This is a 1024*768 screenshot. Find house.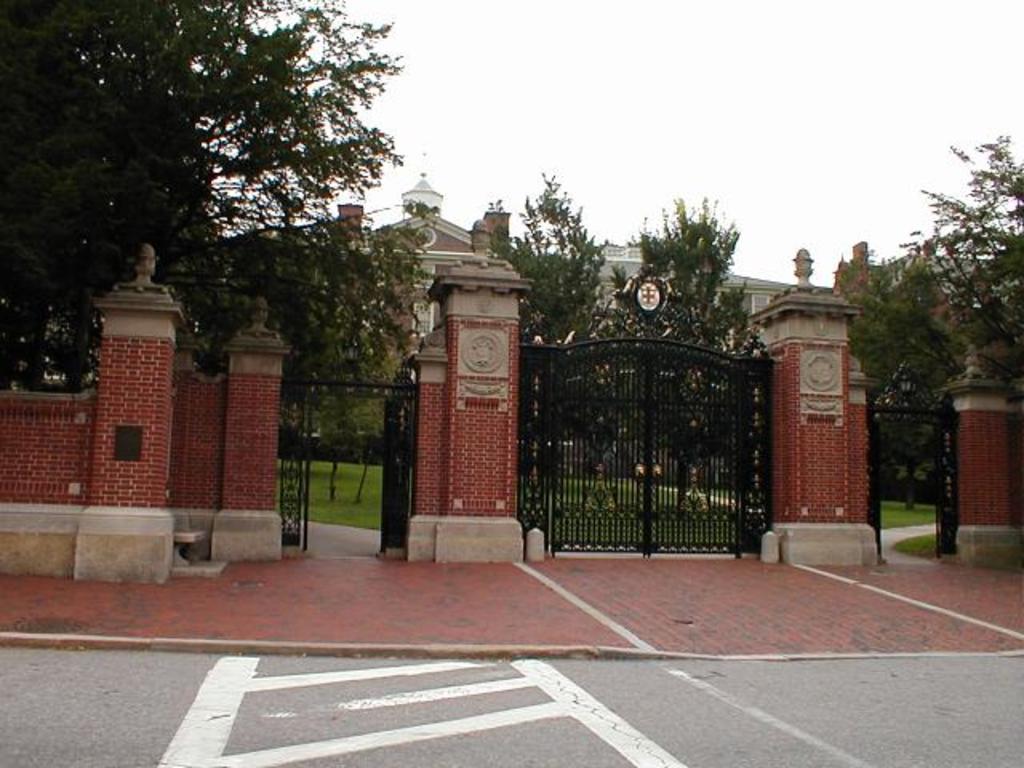
Bounding box: (x1=61, y1=155, x2=997, y2=563).
